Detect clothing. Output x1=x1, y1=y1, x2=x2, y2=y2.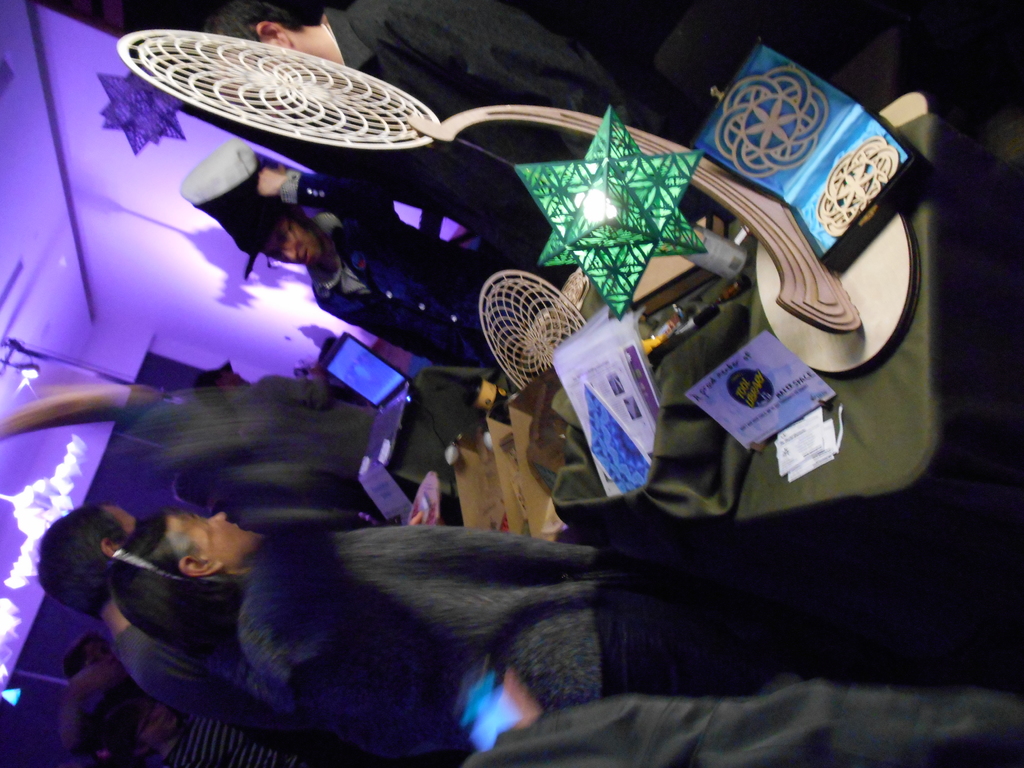
x1=36, y1=124, x2=920, y2=735.
